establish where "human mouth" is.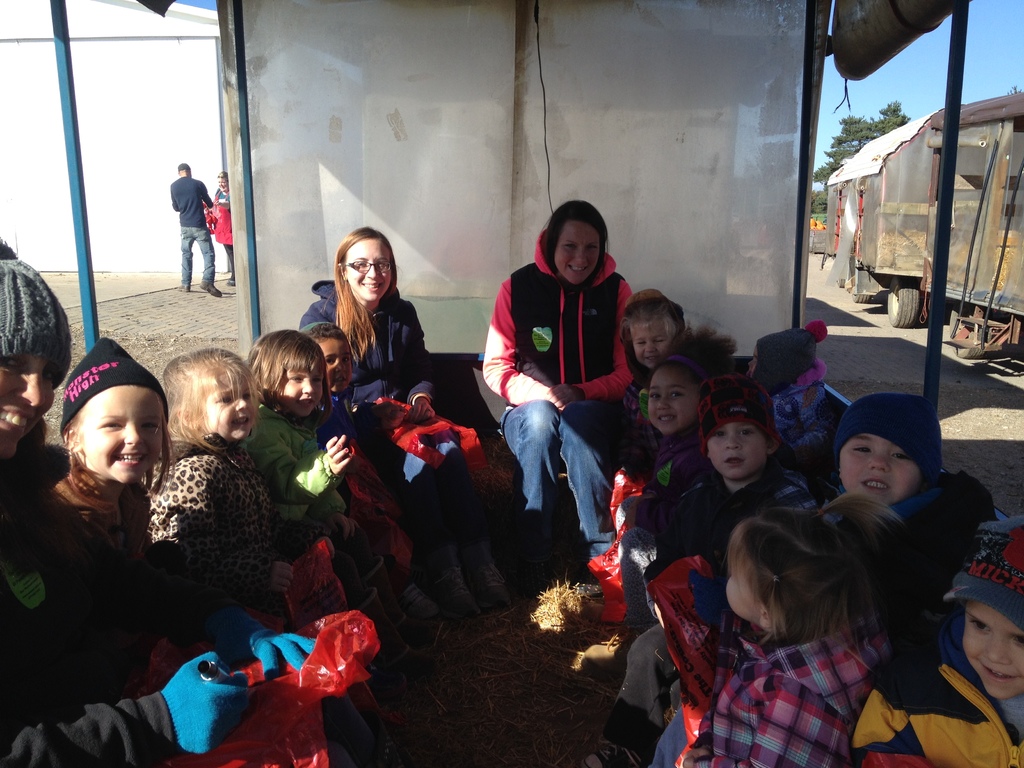
Established at <box>296,399,316,410</box>.
